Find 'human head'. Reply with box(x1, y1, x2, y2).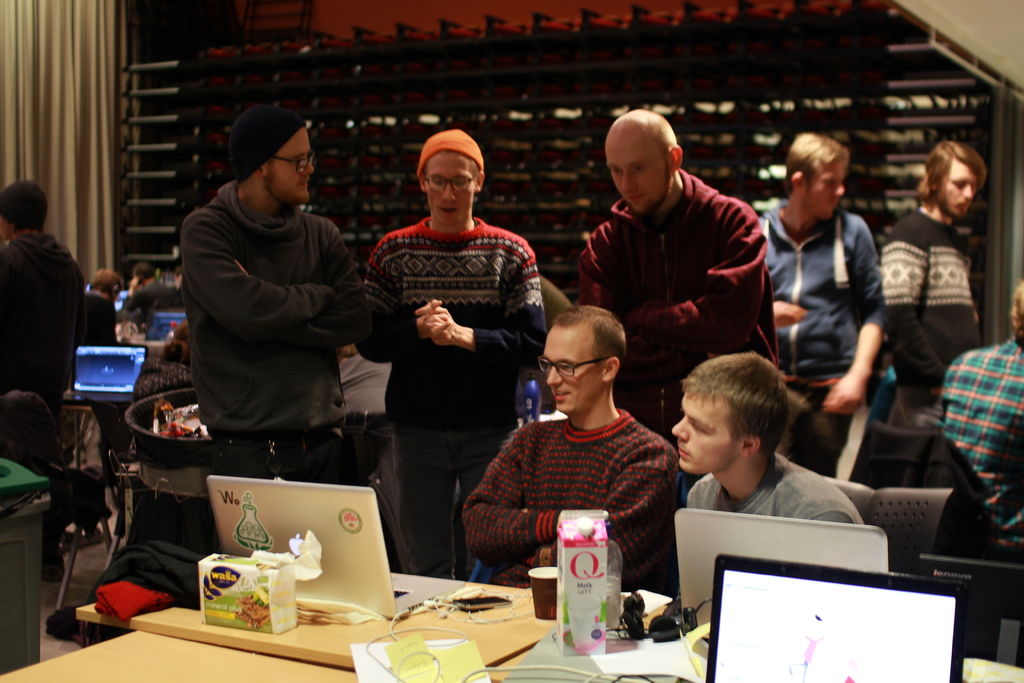
box(544, 302, 627, 416).
